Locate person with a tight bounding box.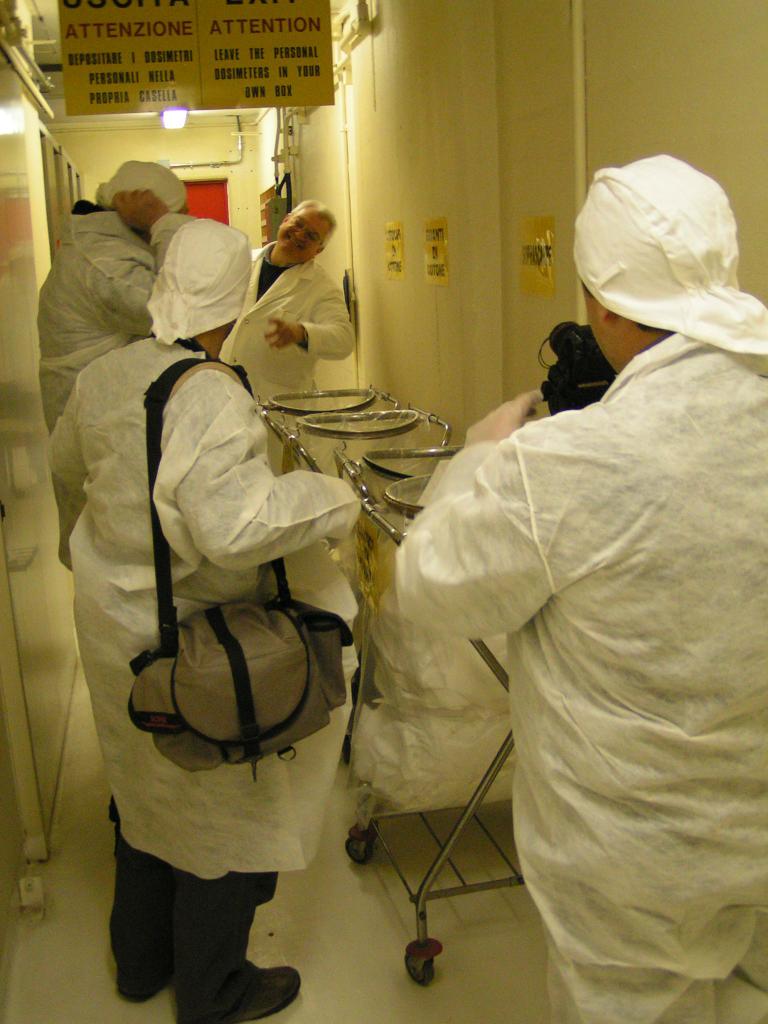
47,216,366,1023.
